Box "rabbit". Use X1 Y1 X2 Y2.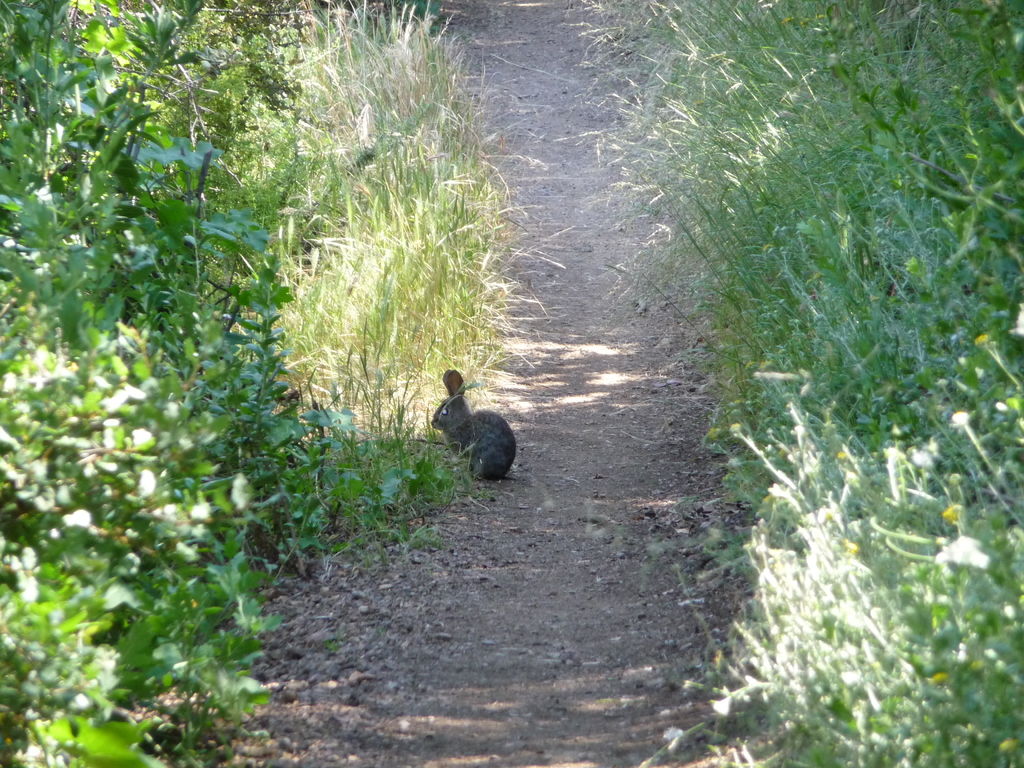
429 367 515 481.
